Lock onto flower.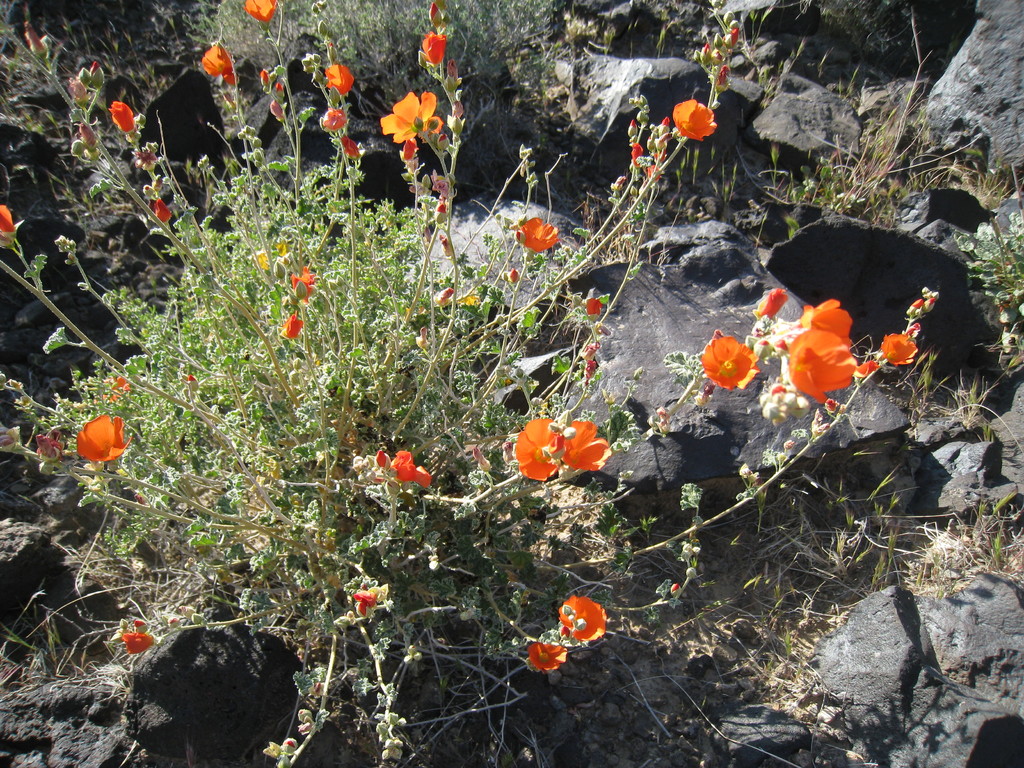
Locked: [x1=701, y1=336, x2=758, y2=386].
